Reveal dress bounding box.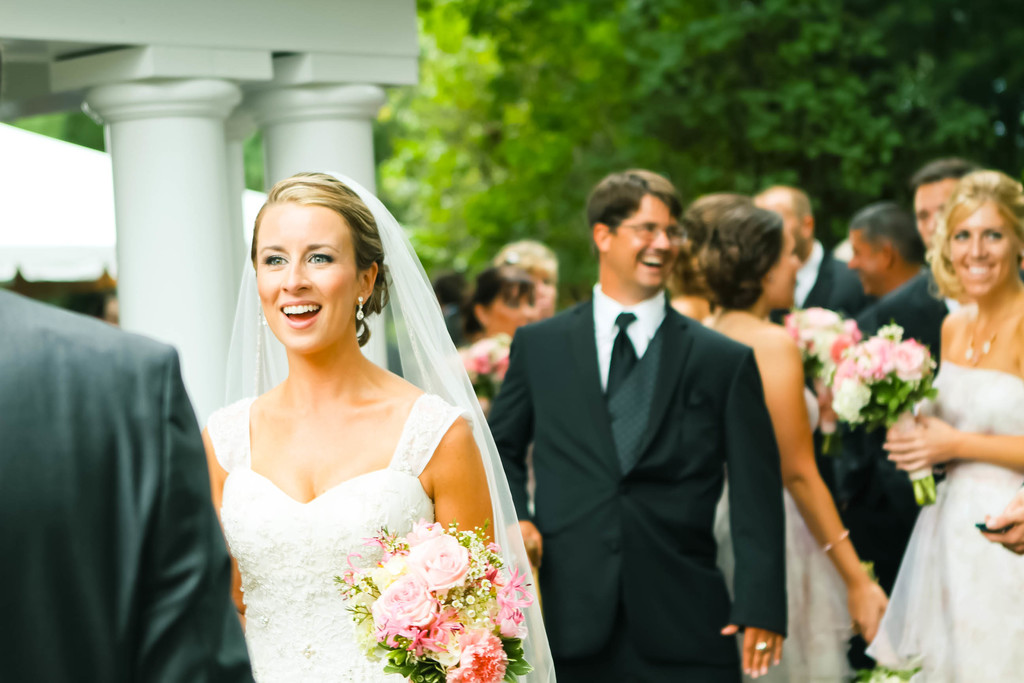
Revealed: 204:391:472:682.
